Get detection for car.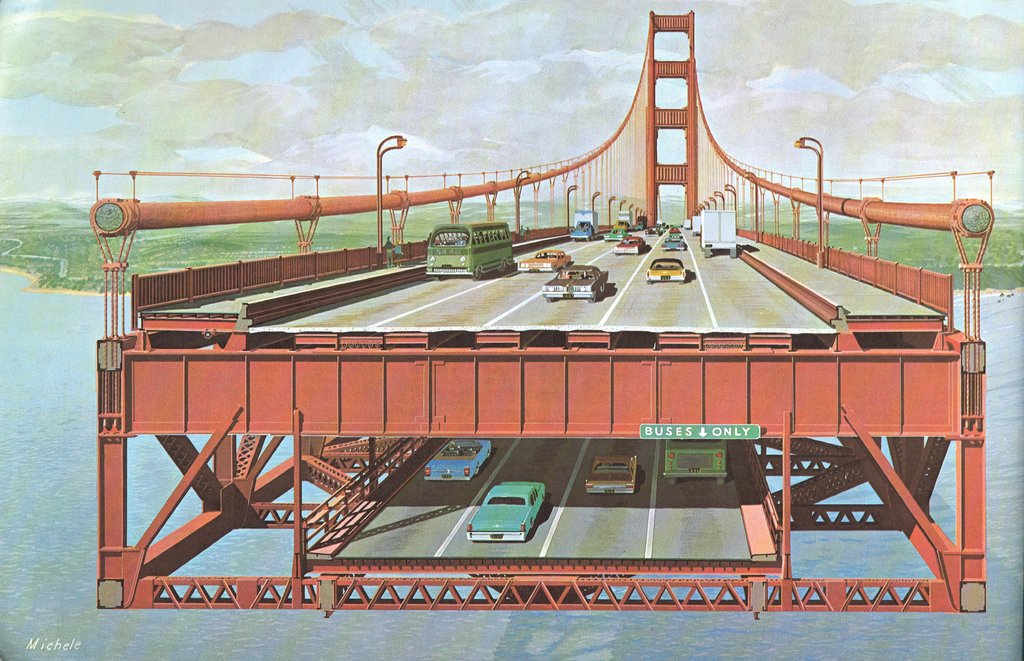
Detection: locate(646, 256, 686, 284).
